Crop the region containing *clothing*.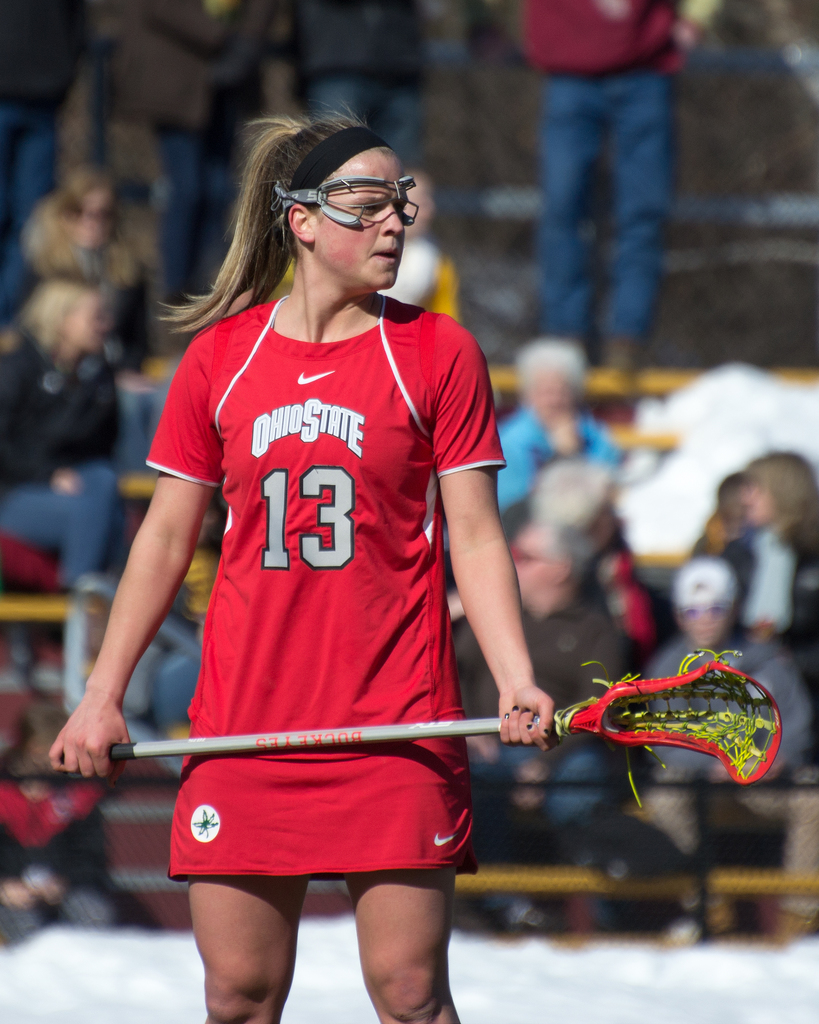
Crop region: bbox=[520, 0, 720, 350].
